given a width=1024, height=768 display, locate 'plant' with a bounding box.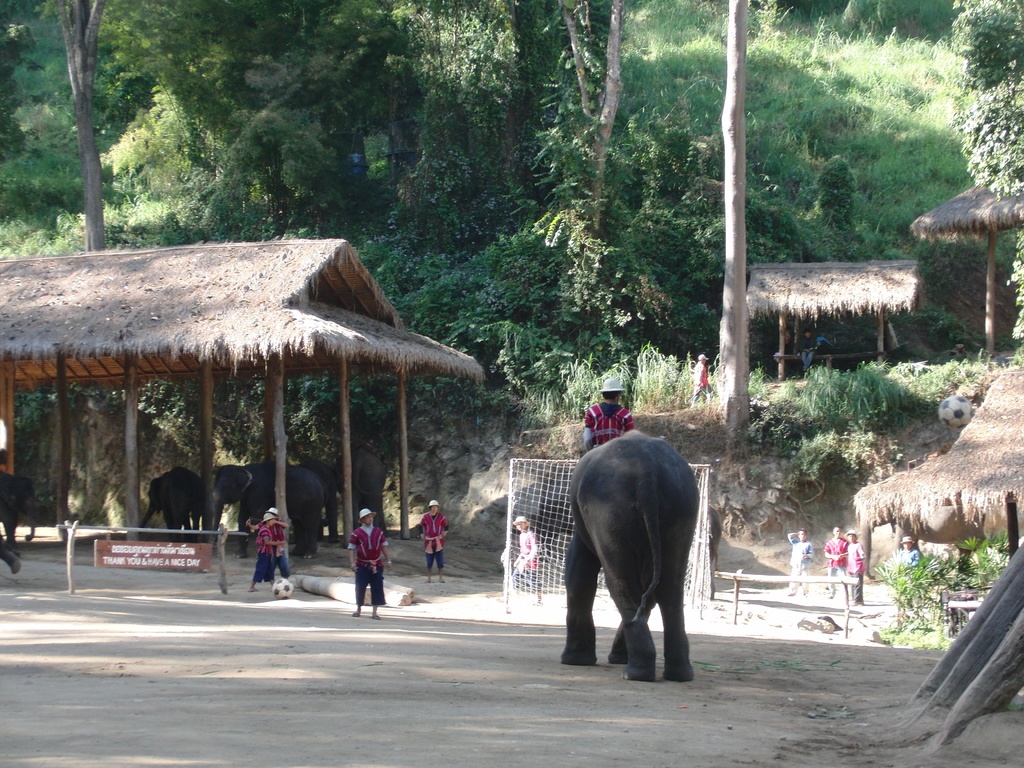
Located: 870:610:961:651.
